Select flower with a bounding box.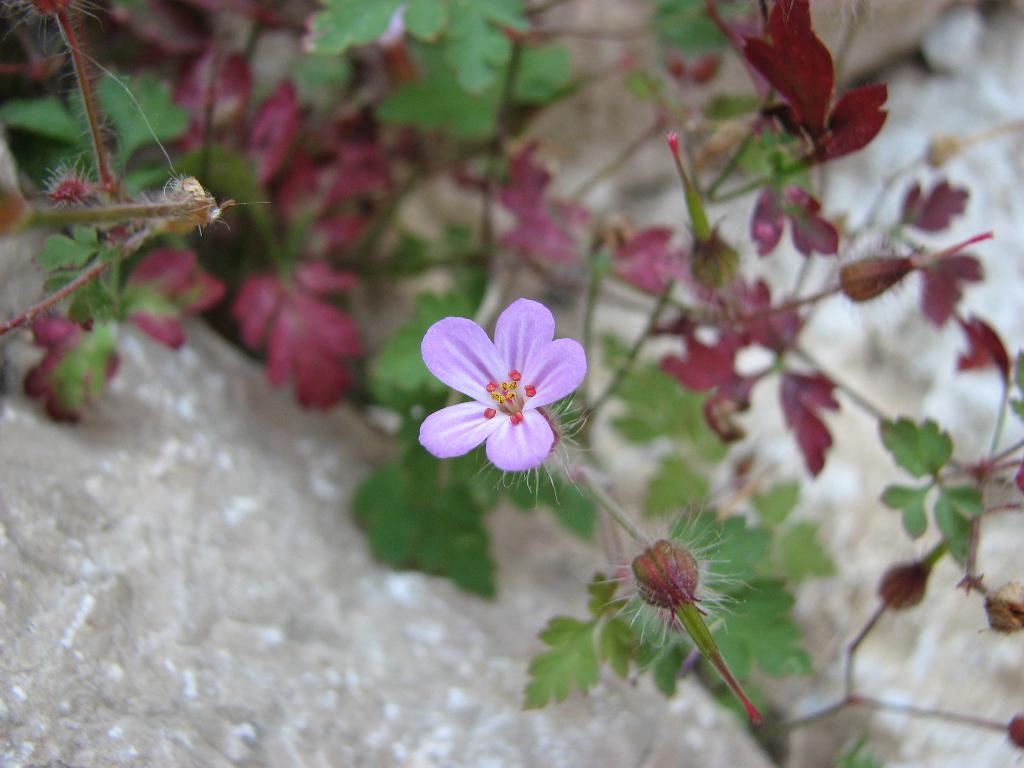
crop(181, 40, 272, 152).
